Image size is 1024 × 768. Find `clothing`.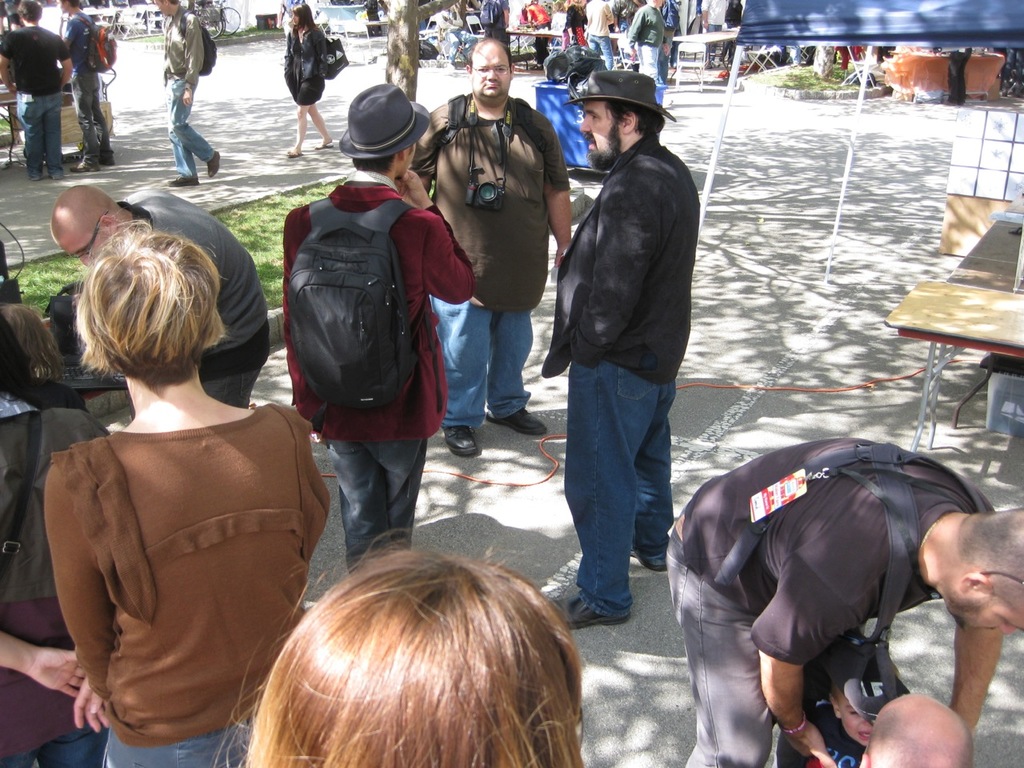
pyautogui.locateOnScreen(36, 351, 317, 750).
